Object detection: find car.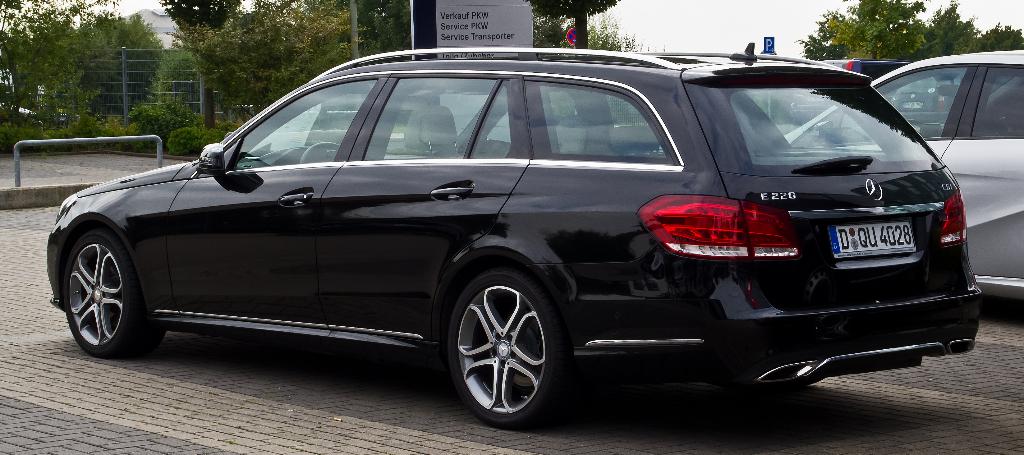
l=45, t=40, r=986, b=436.
